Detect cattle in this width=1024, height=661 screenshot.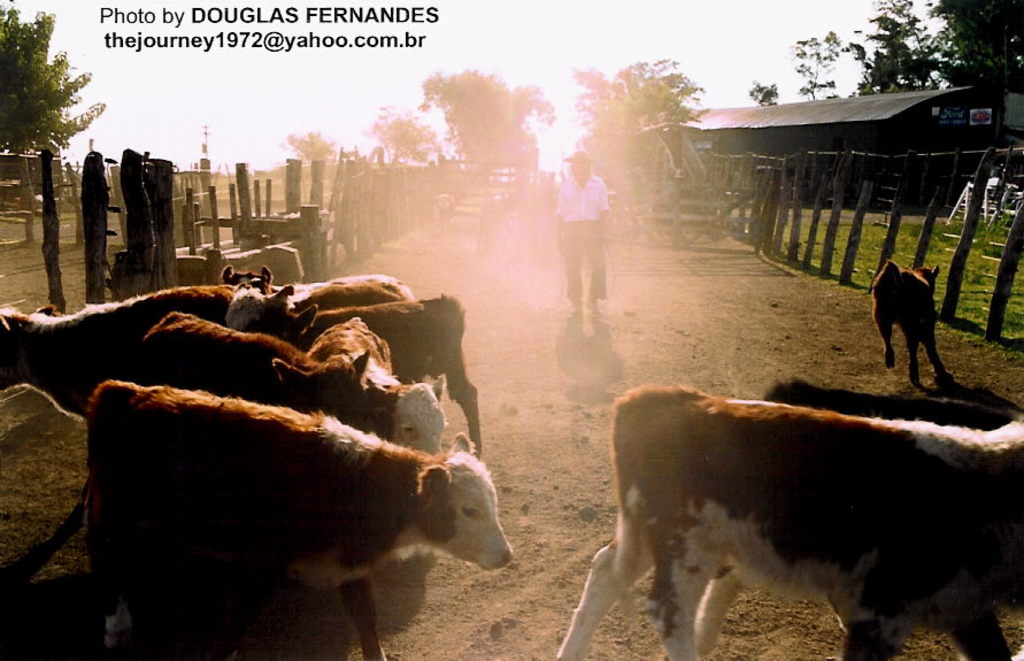
Detection: box=[310, 314, 447, 453].
